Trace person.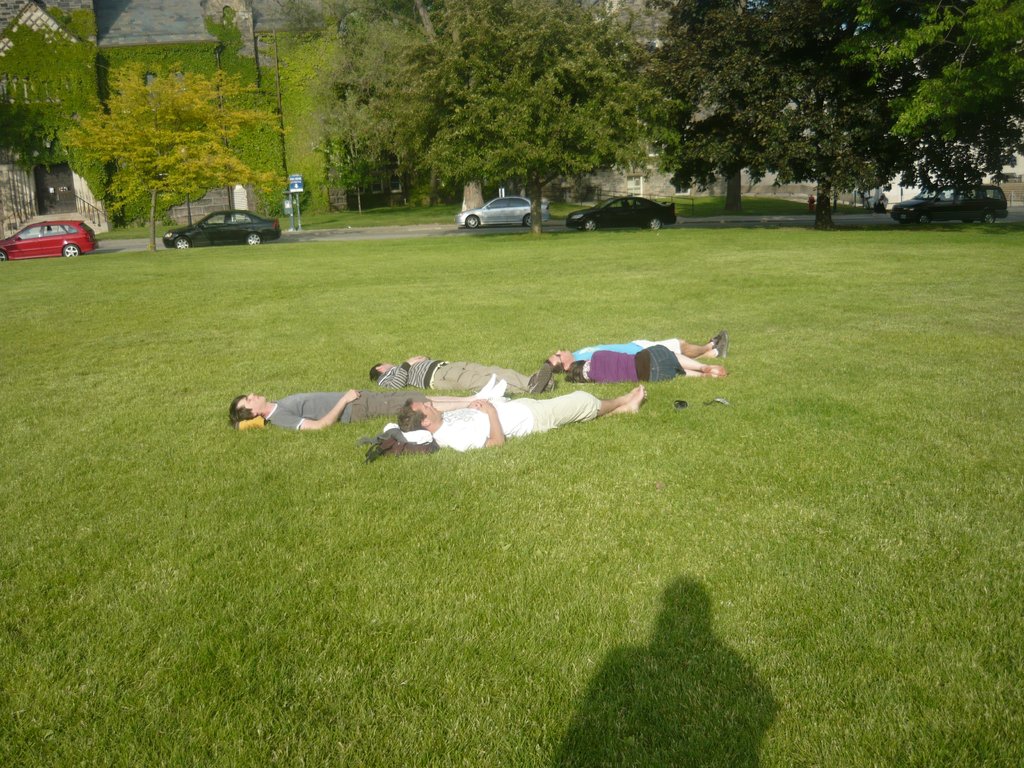
Traced to bbox=[544, 326, 730, 373].
